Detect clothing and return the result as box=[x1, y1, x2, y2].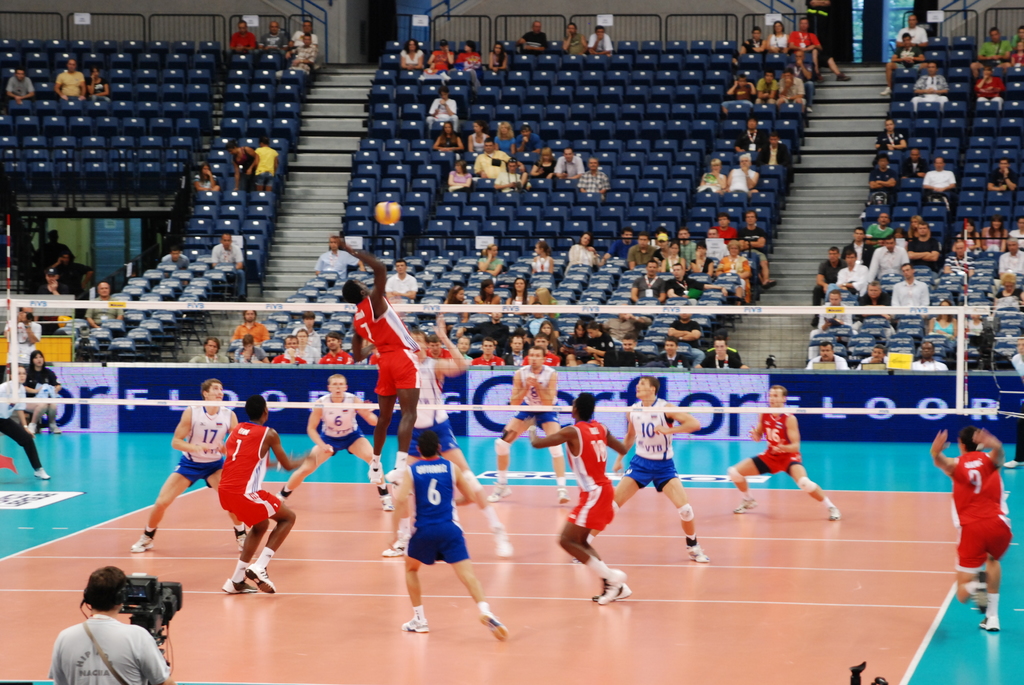
box=[232, 31, 255, 49].
